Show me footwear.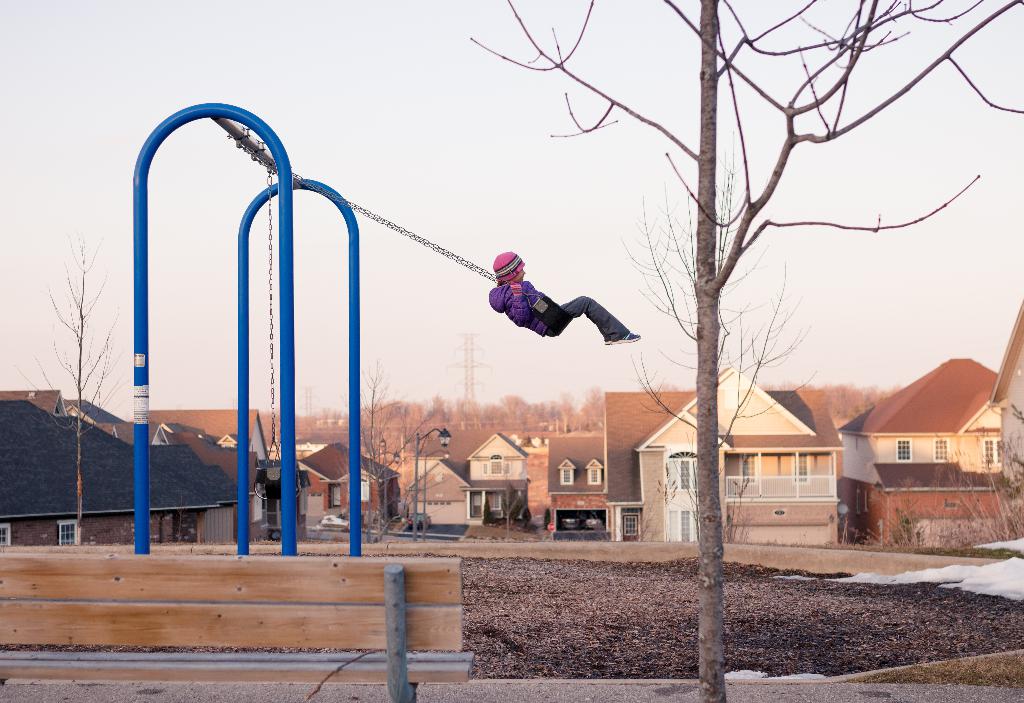
footwear is here: detection(610, 327, 640, 342).
